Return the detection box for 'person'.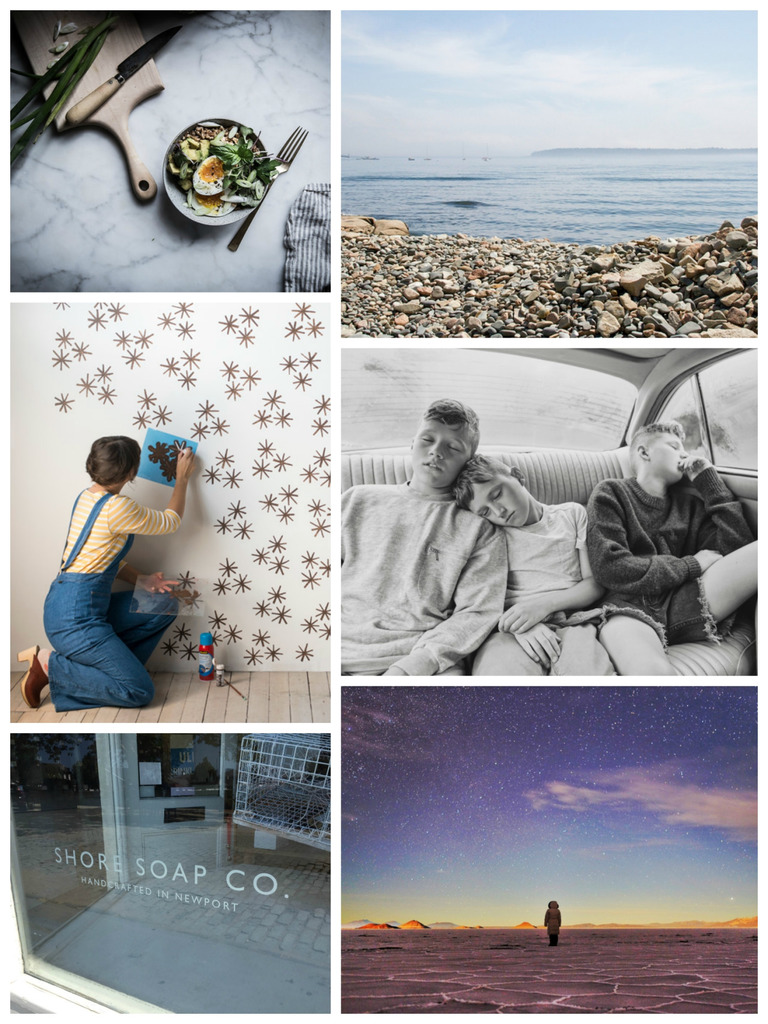
locate(38, 413, 186, 726).
